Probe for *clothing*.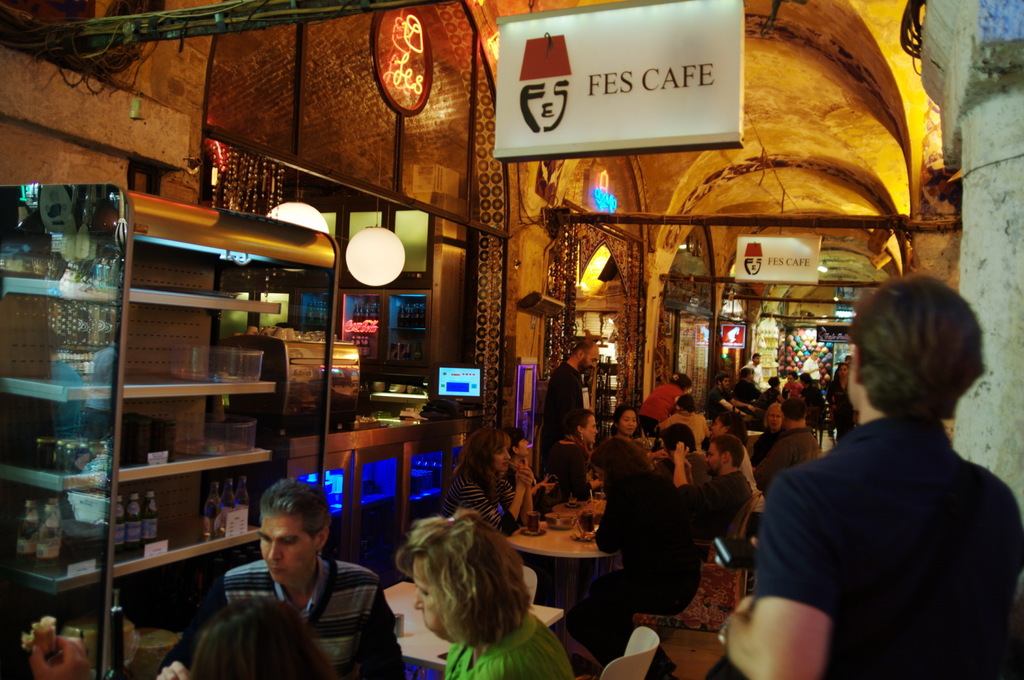
Probe result: <region>758, 431, 822, 480</region>.
